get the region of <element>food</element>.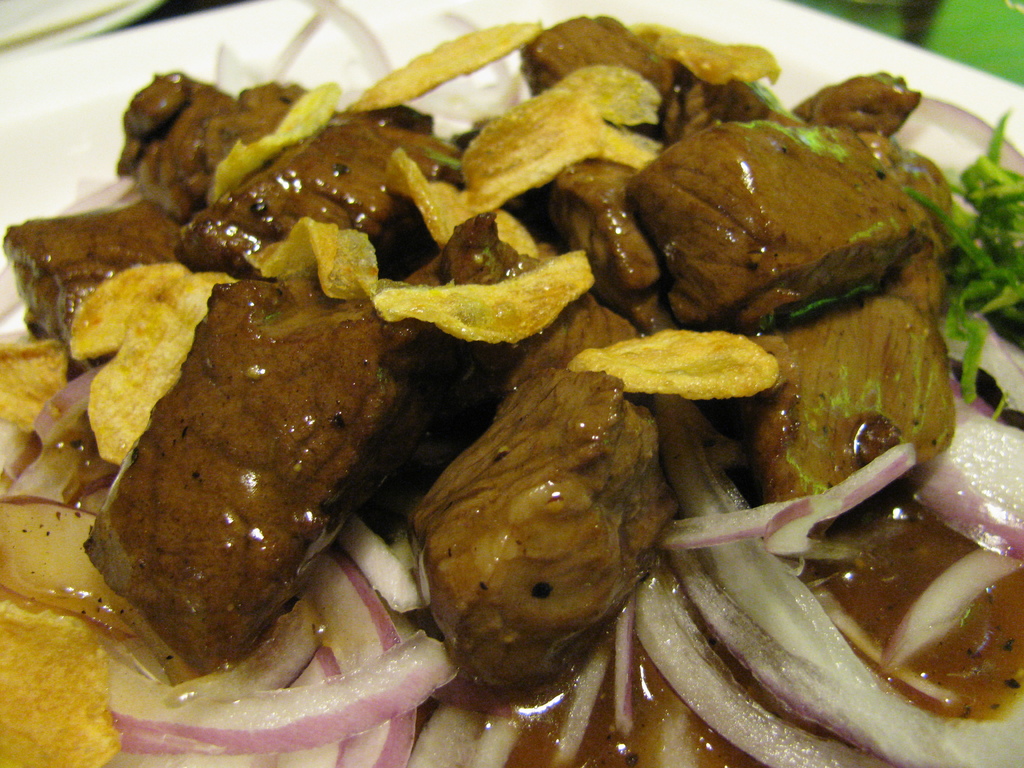
l=0, t=0, r=1023, b=767.
